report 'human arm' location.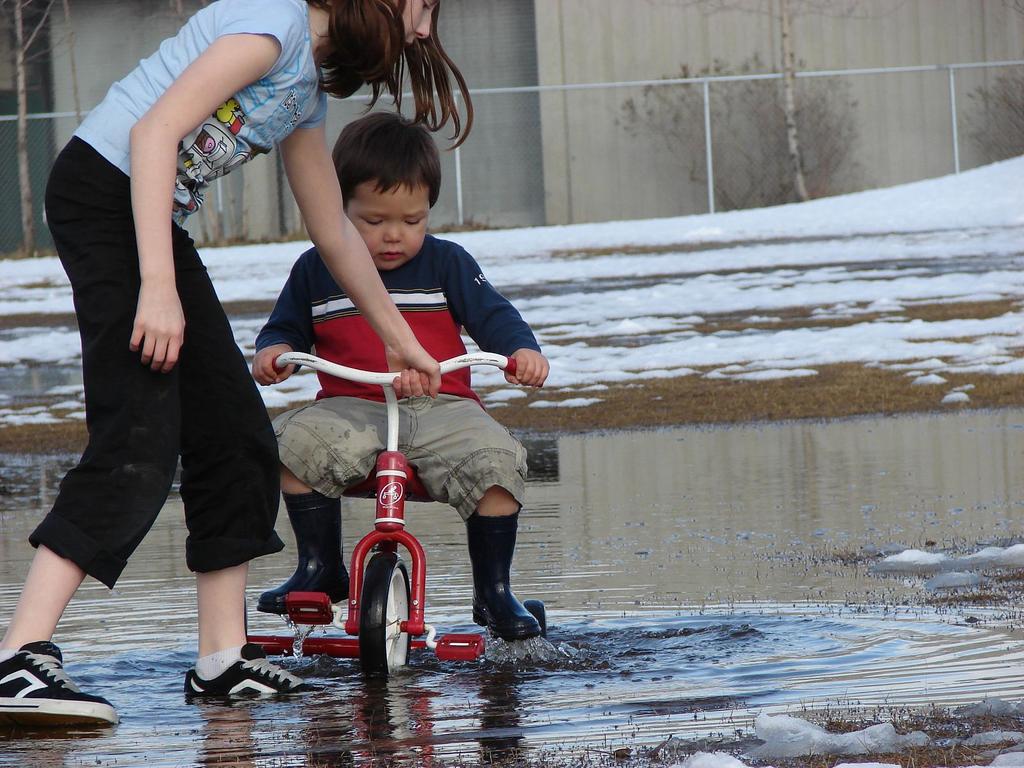
Report: x1=124, y1=0, x2=313, y2=368.
